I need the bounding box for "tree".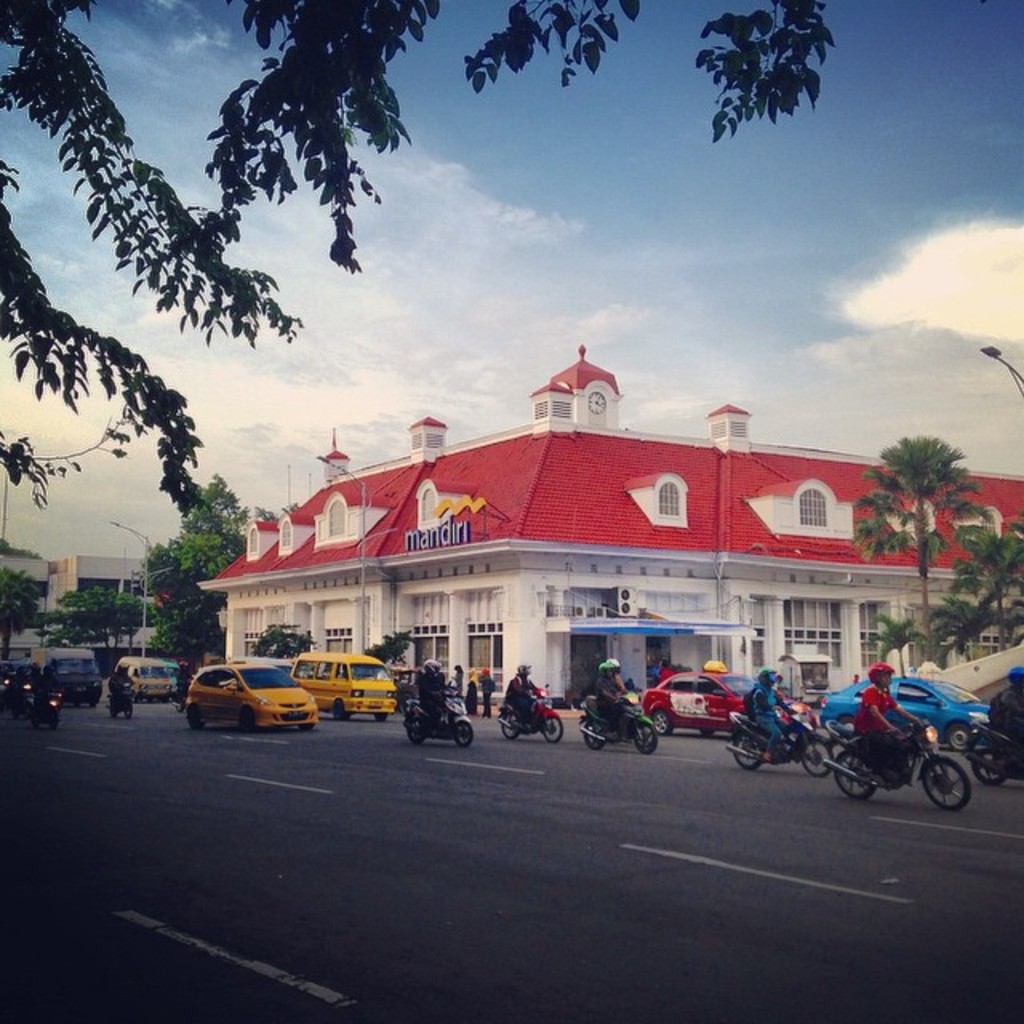
Here it is: locate(952, 499, 1022, 651).
